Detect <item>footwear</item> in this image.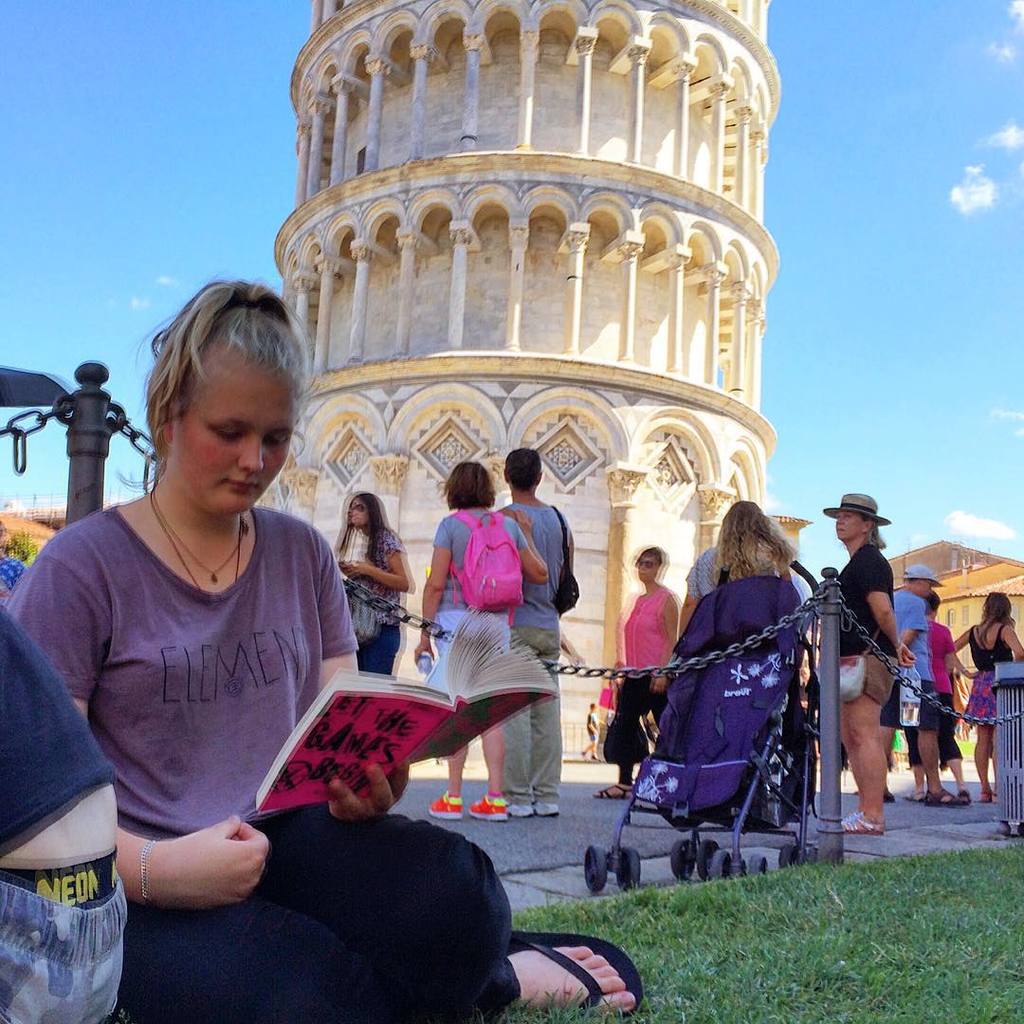
Detection: Rect(902, 787, 926, 801).
